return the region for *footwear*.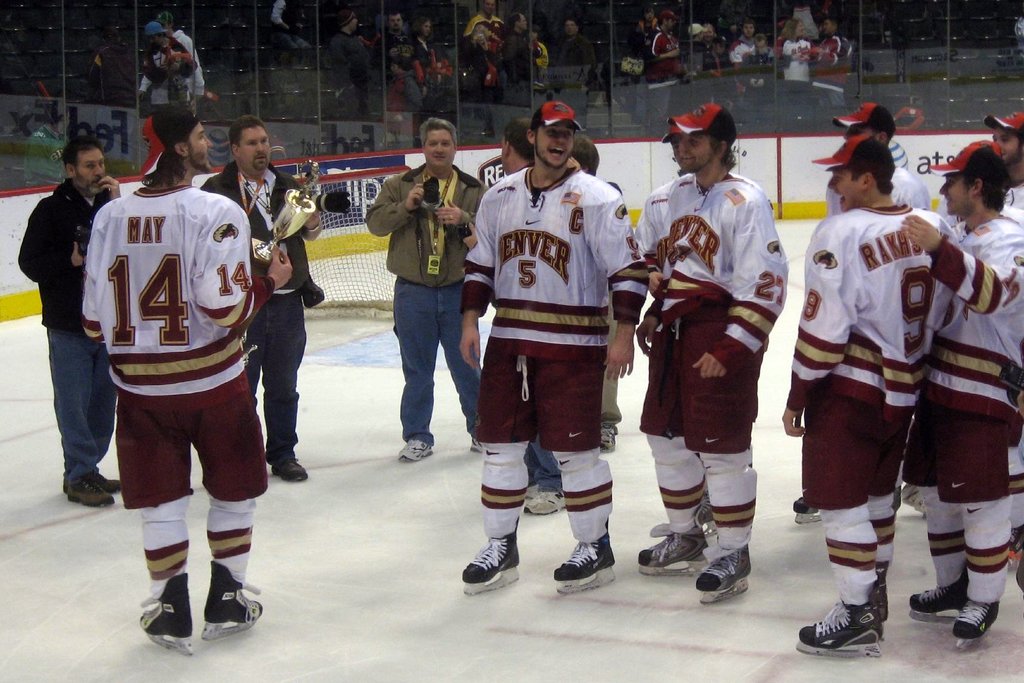
<bbox>520, 490, 568, 518</bbox>.
